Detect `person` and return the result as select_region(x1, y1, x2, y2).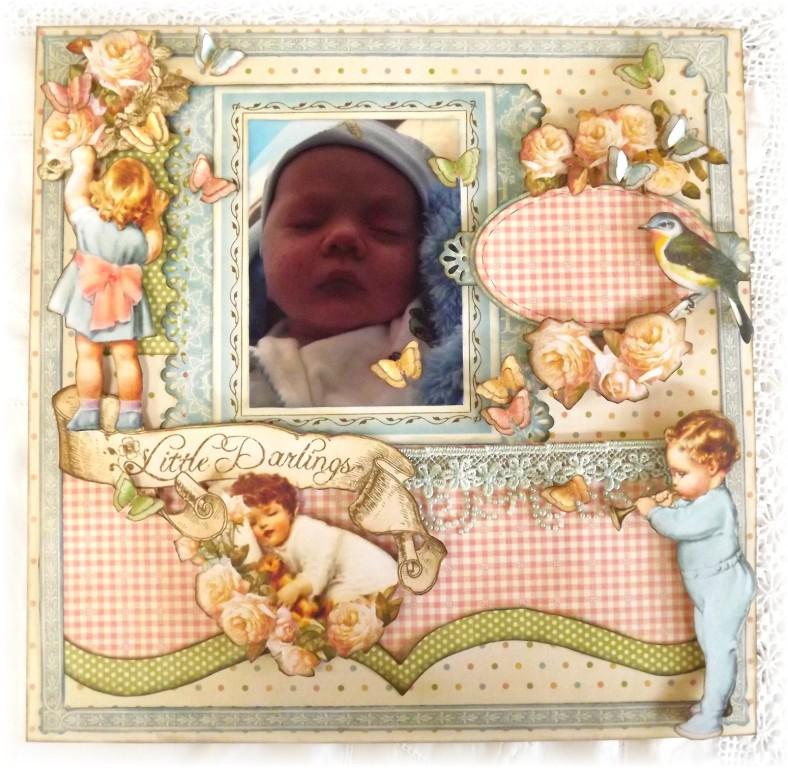
select_region(47, 148, 168, 432).
